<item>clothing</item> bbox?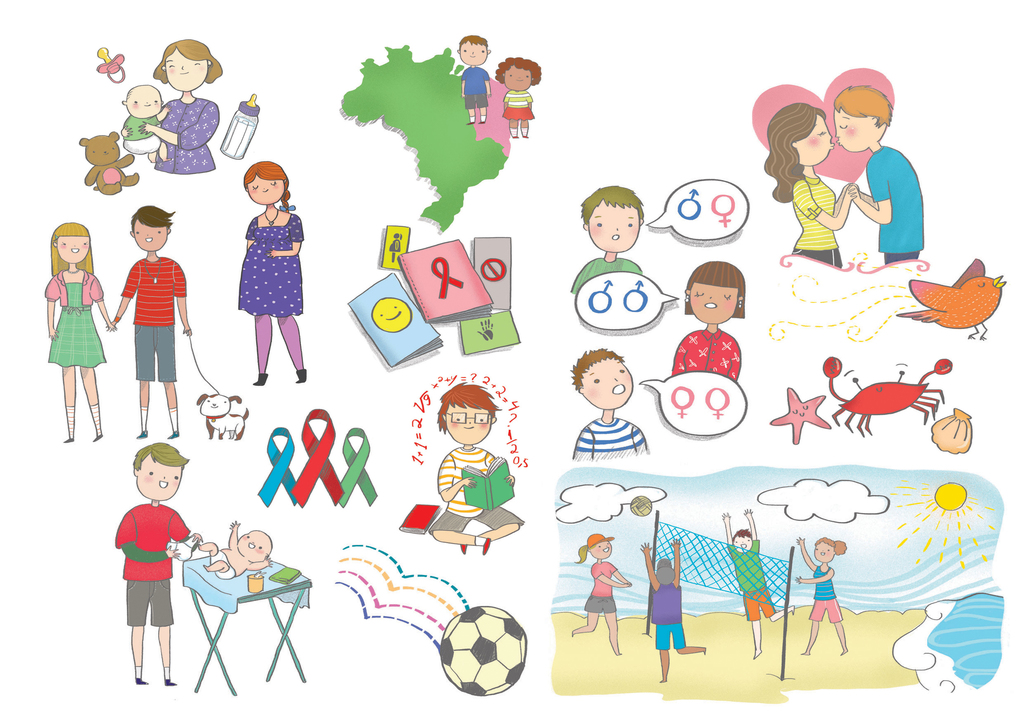
116 500 181 632
